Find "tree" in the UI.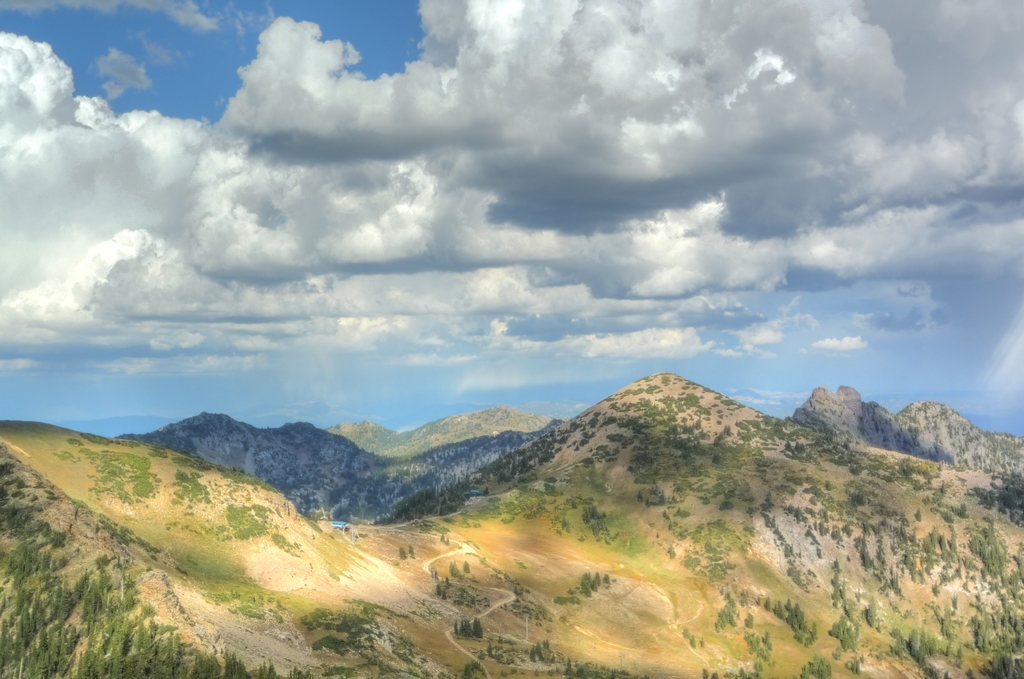
UI element at Rect(702, 666, 708, 678).
